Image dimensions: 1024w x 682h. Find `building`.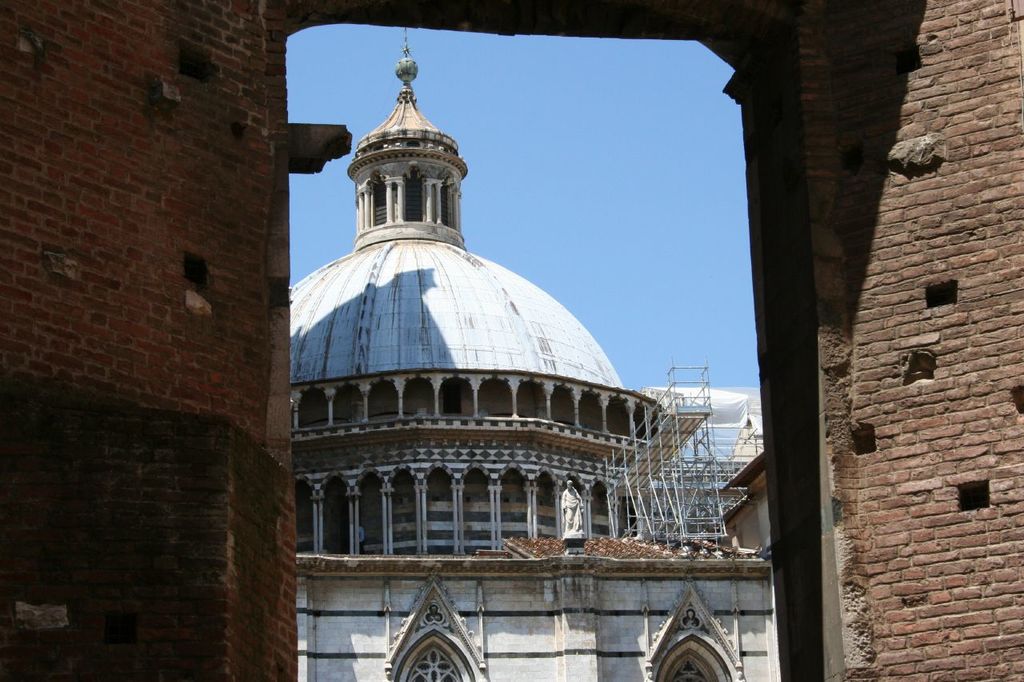
bbox(288, 25, 782, 681).
